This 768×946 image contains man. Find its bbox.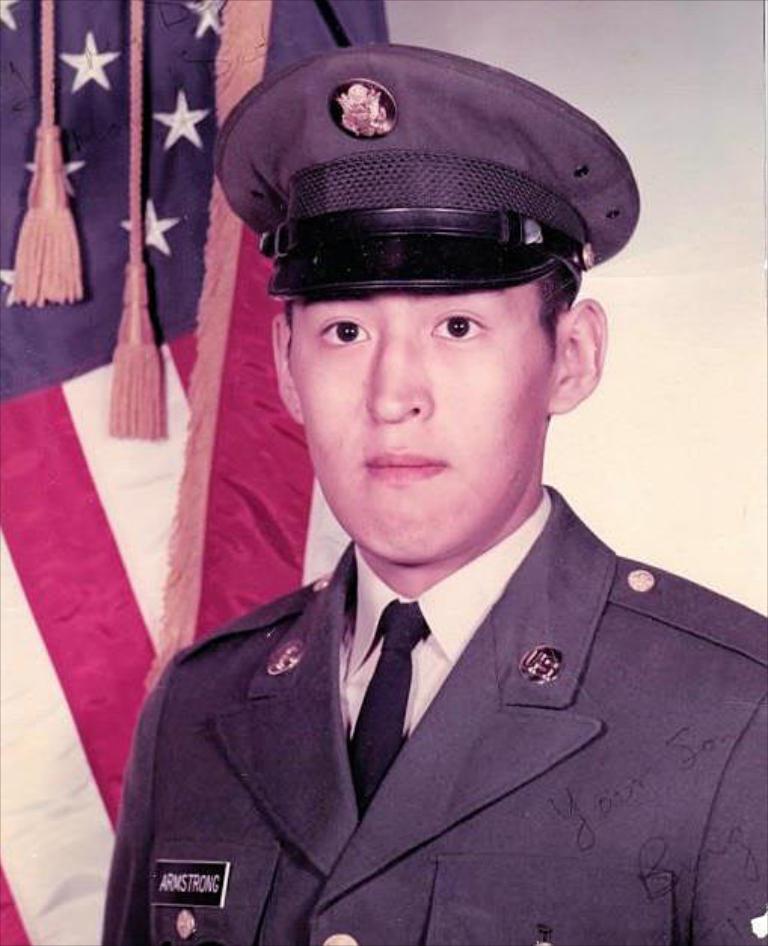
bbox(94, 24, 766, 944).
